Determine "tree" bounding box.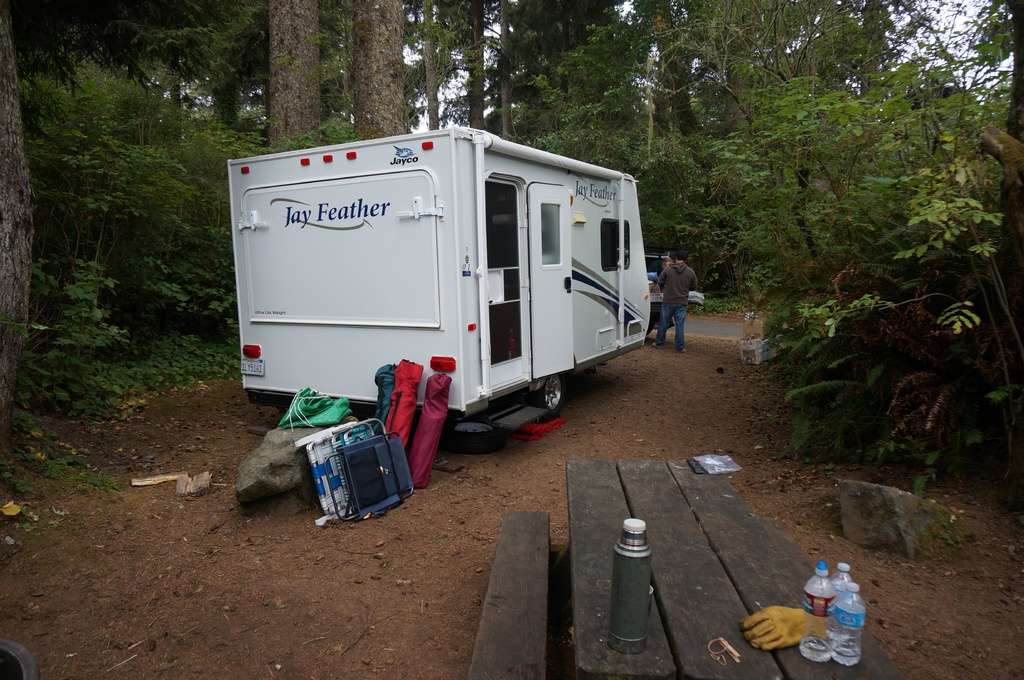
Determined: rect(340, 0, 412, 138).
